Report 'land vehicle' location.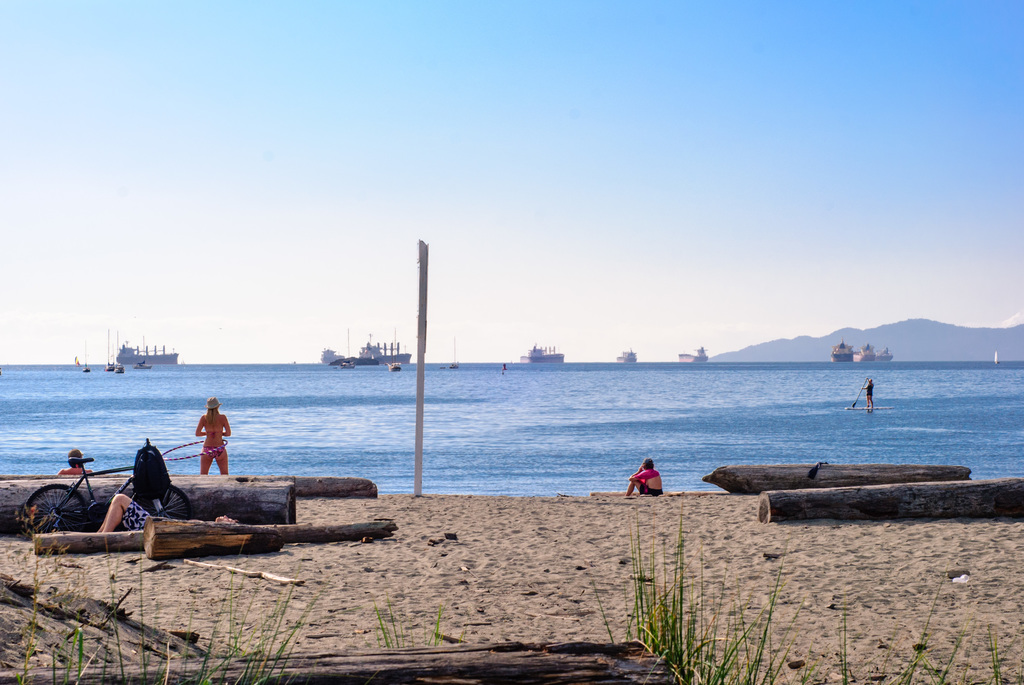
Report: 22 453 191 539.
